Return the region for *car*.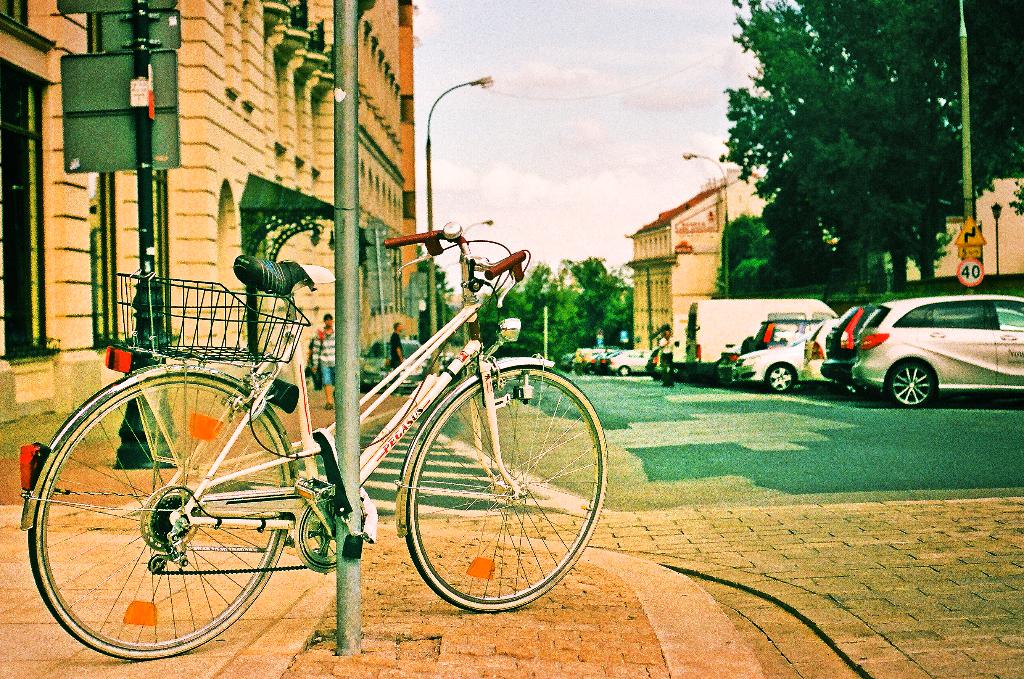
<box>360,337,428,394</box>.
